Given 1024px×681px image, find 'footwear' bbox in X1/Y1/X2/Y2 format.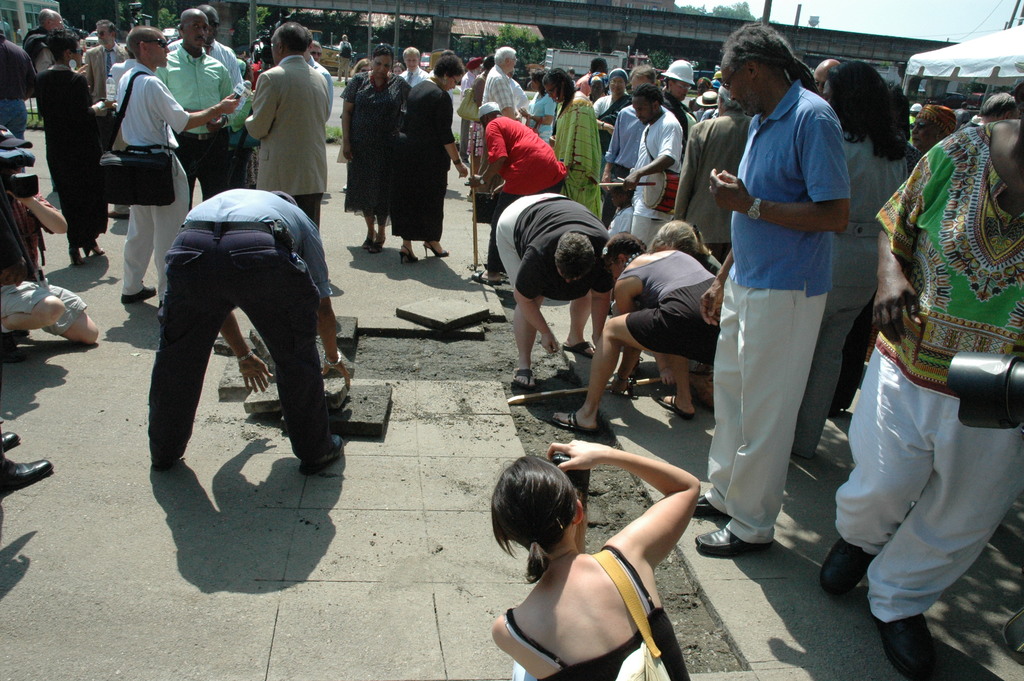
468/266/499/290.
